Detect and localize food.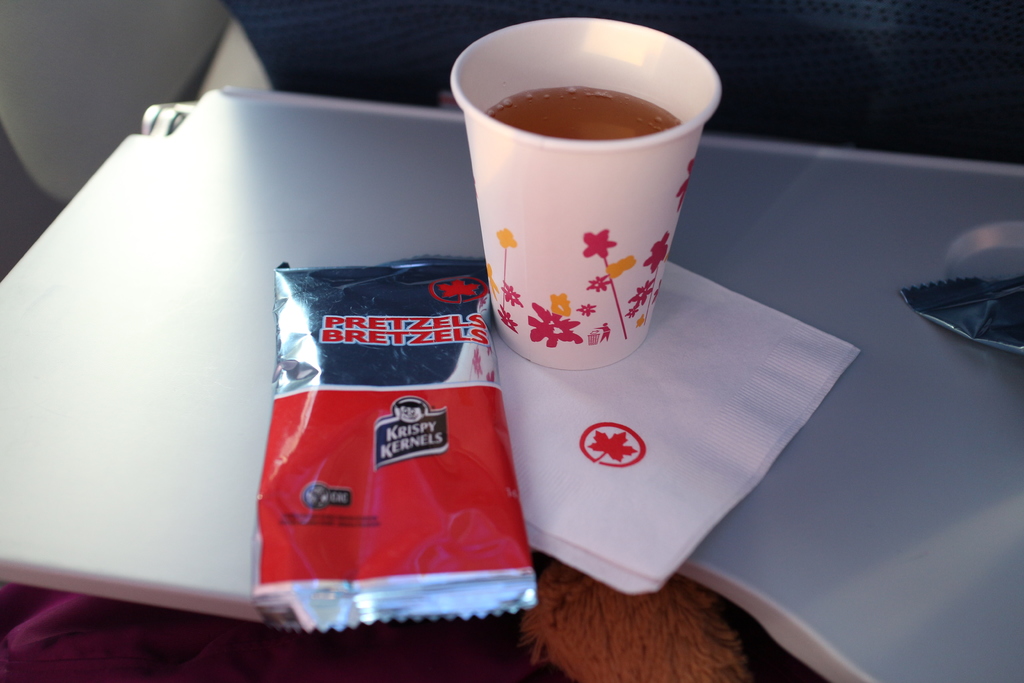
Localized at {"left": 484, "top": 83, "right": 682, "bottom": 138}.
